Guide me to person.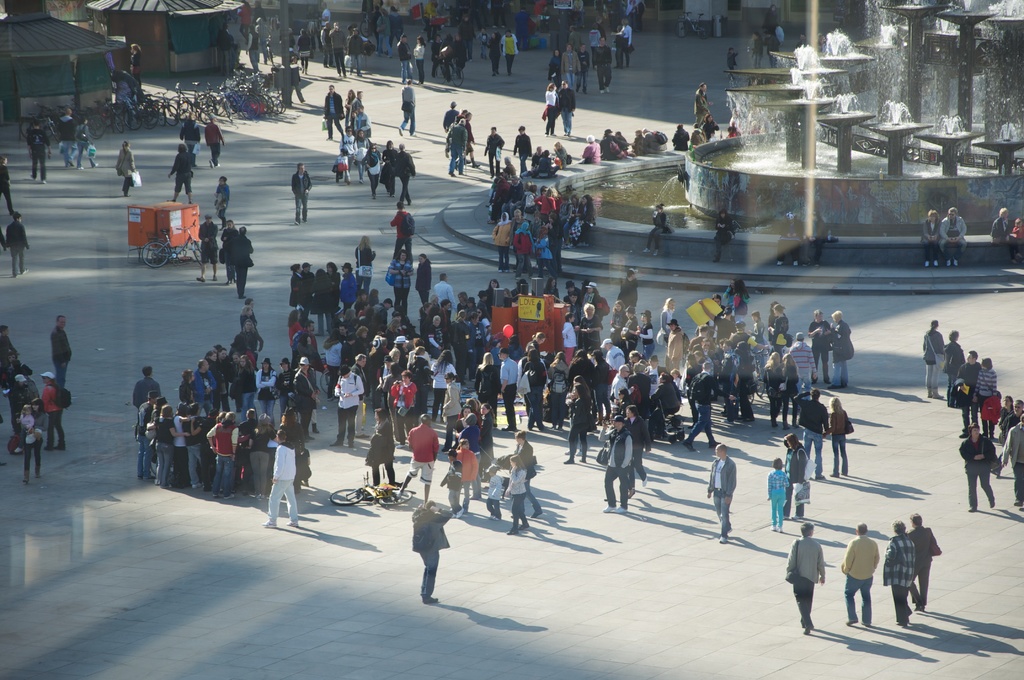
Guidance: BBox(517, 341, 543, 417).
